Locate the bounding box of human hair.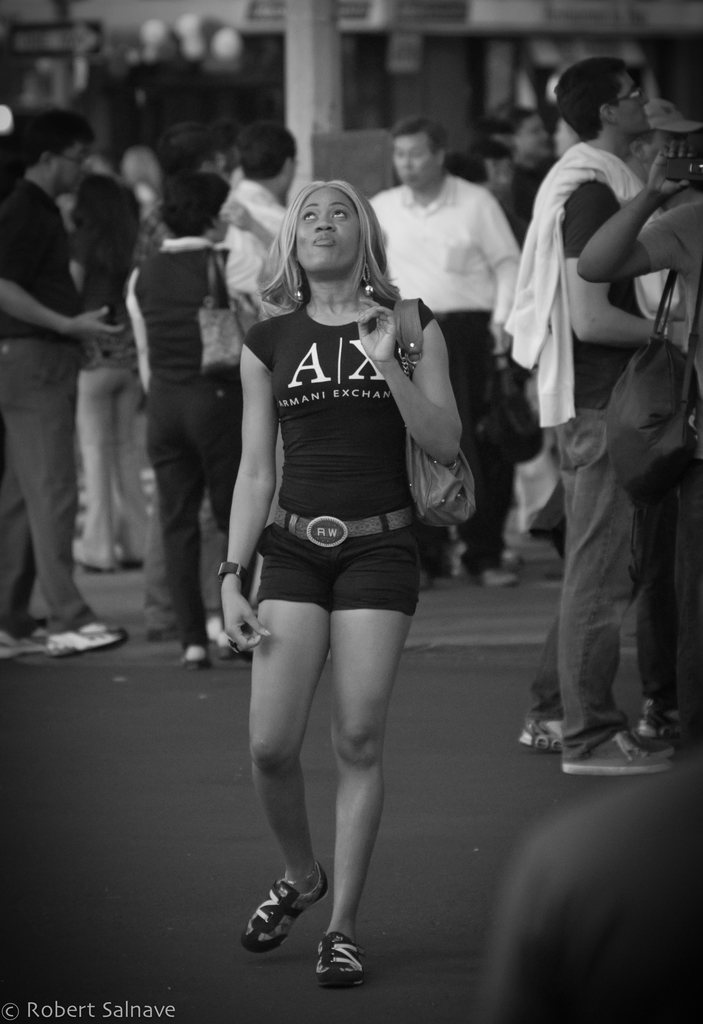
Bounding box: (388,115,444,155).
